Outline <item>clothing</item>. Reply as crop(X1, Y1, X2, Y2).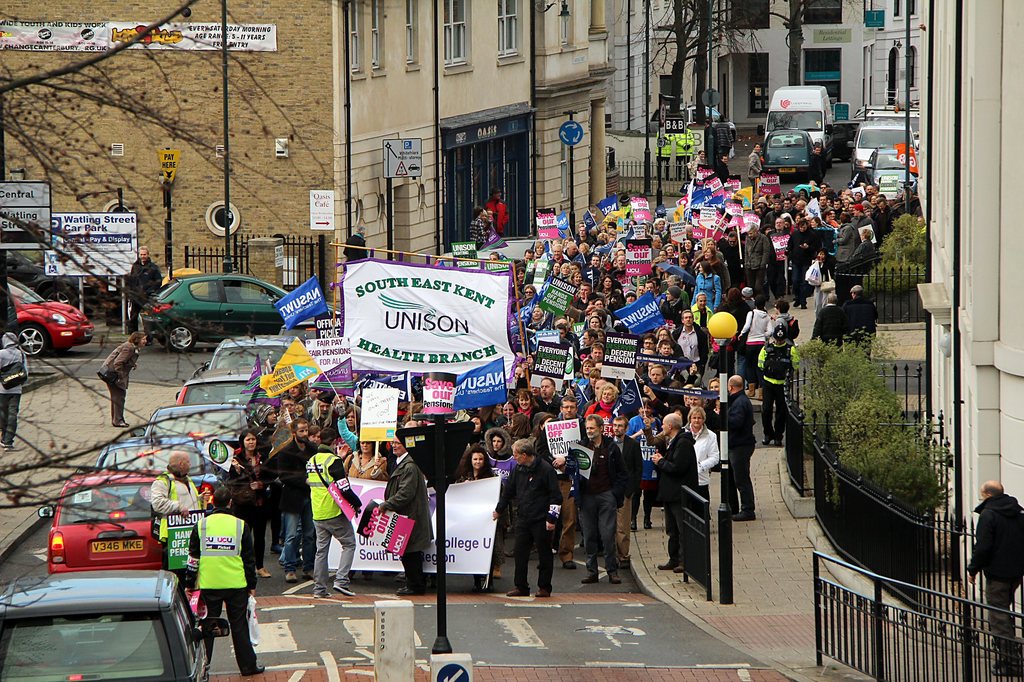
crop(302, 393, 336, 432).
